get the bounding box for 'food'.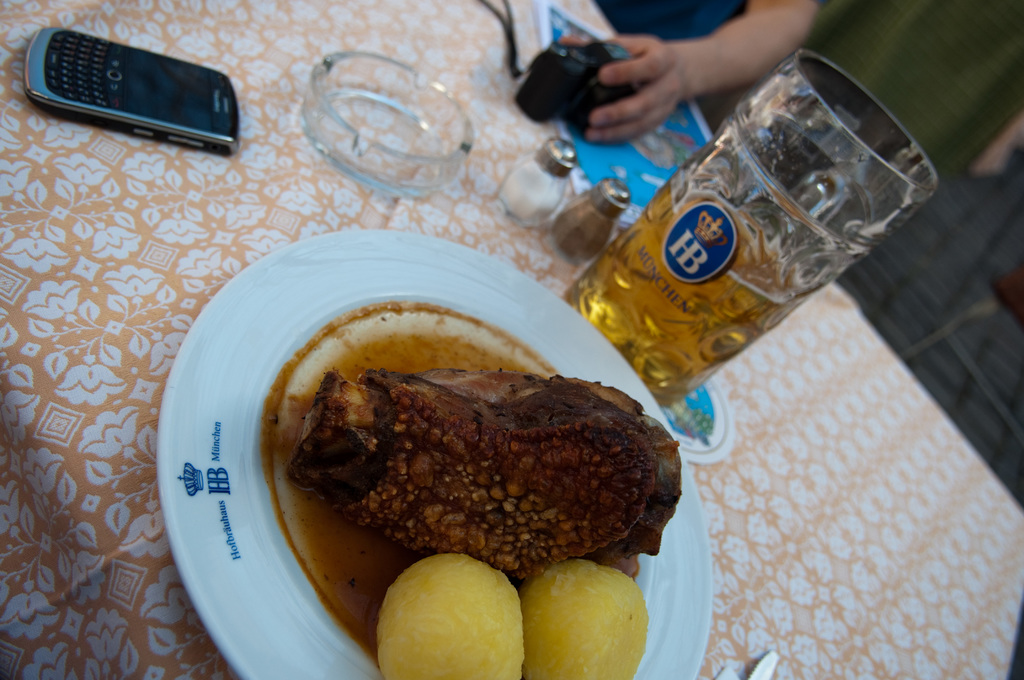
[left=517, top=560, right=648, bottom=679].
